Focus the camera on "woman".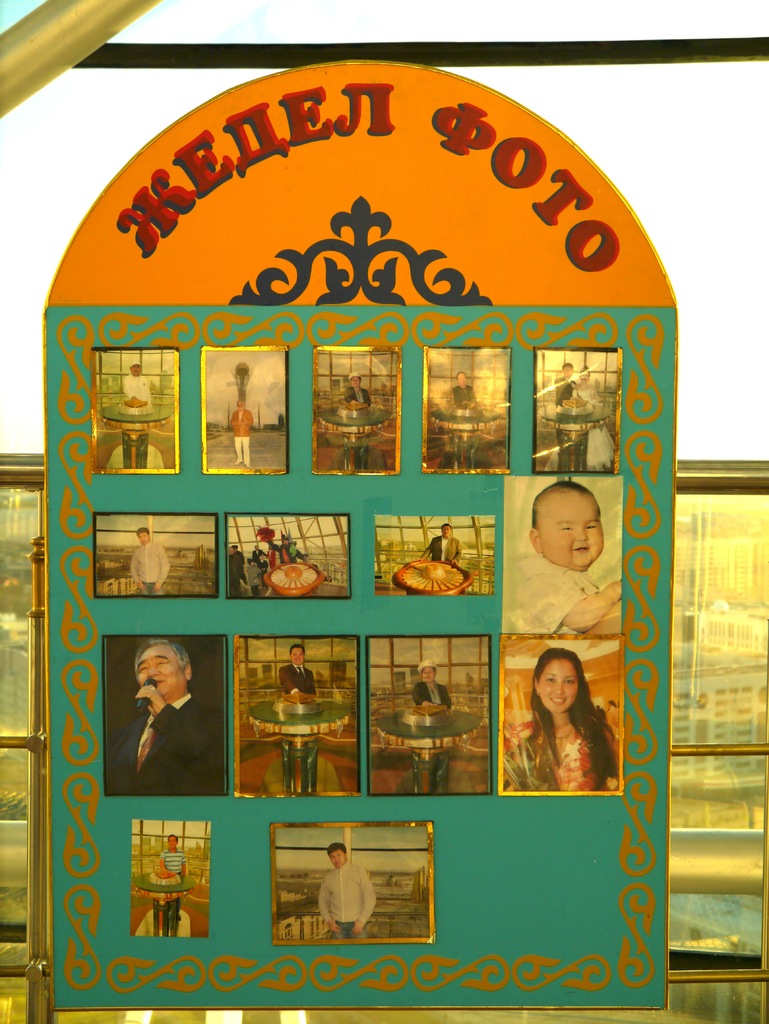
Focus region: [x1=506, y1=641, x2=618, y2=796].
